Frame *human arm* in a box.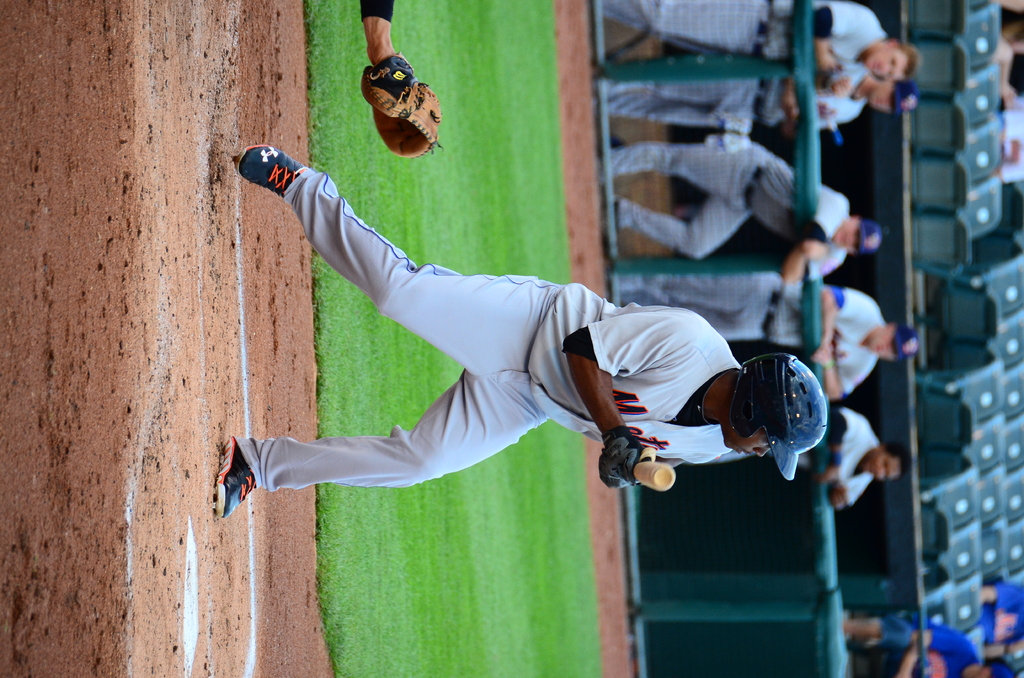
bbox(808, 0, 870, 77).
